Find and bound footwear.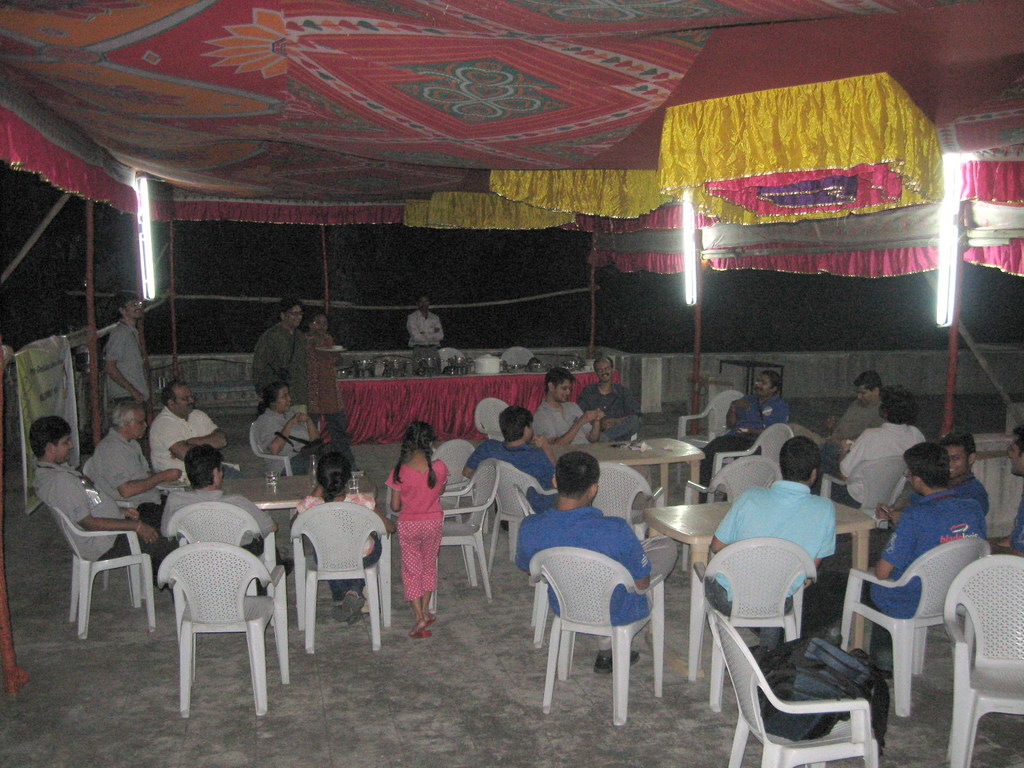
Bound: region(333, 593, 361, 618).
